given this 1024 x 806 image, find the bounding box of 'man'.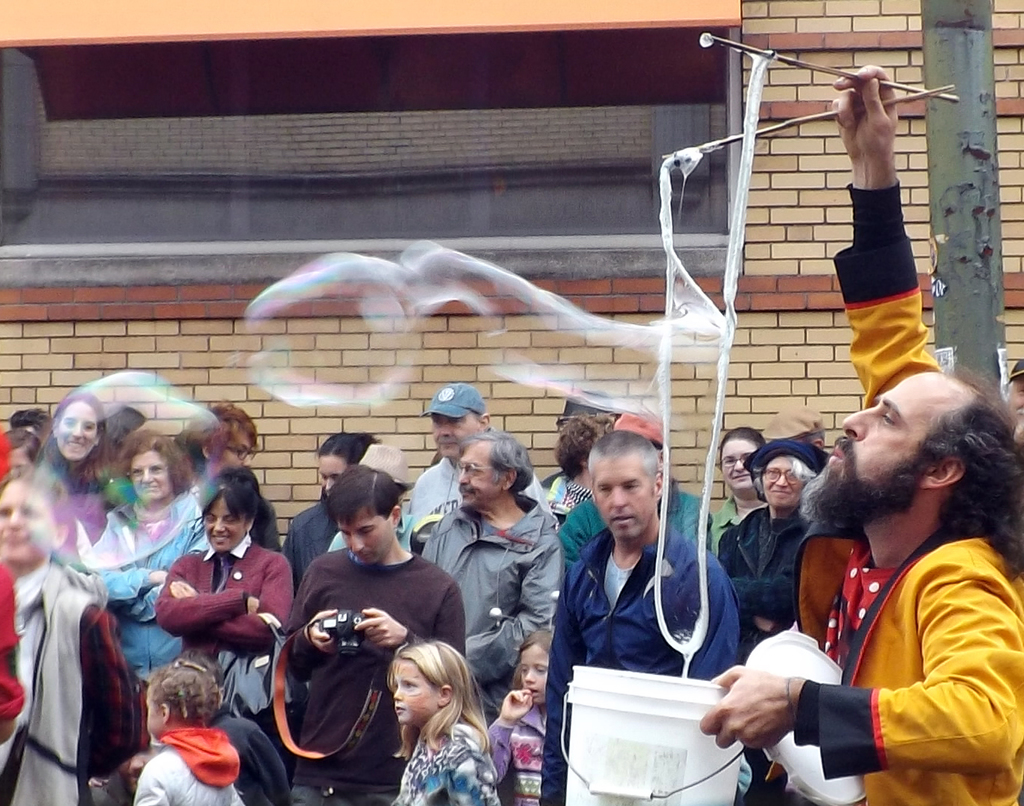
Rect(419, 432, 563, 728).
